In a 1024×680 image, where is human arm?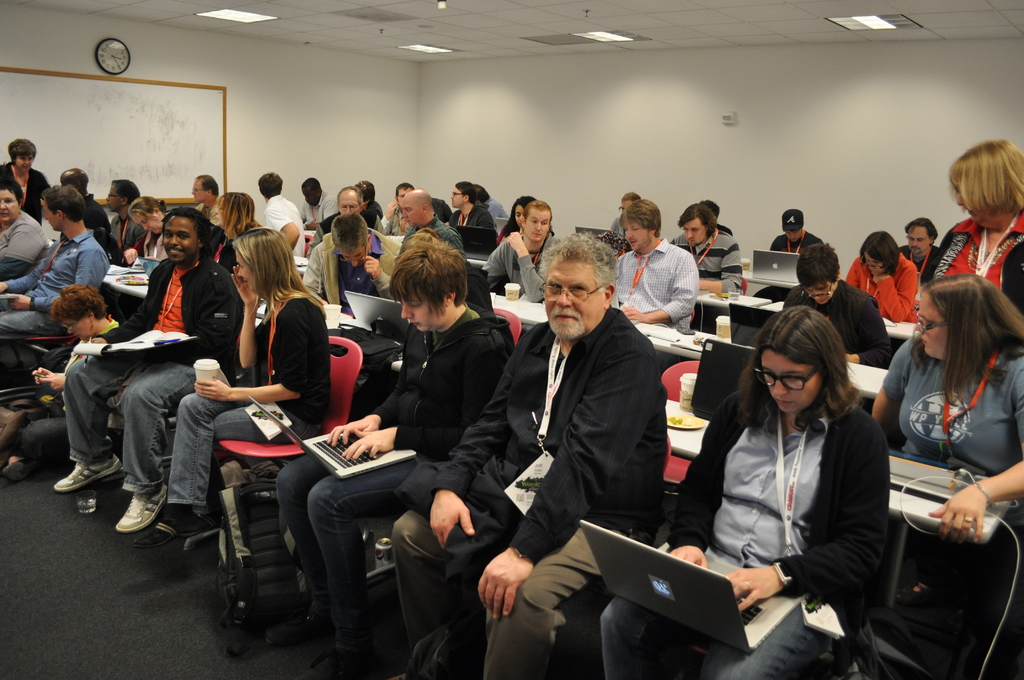
[42, 371, 63, 393].
